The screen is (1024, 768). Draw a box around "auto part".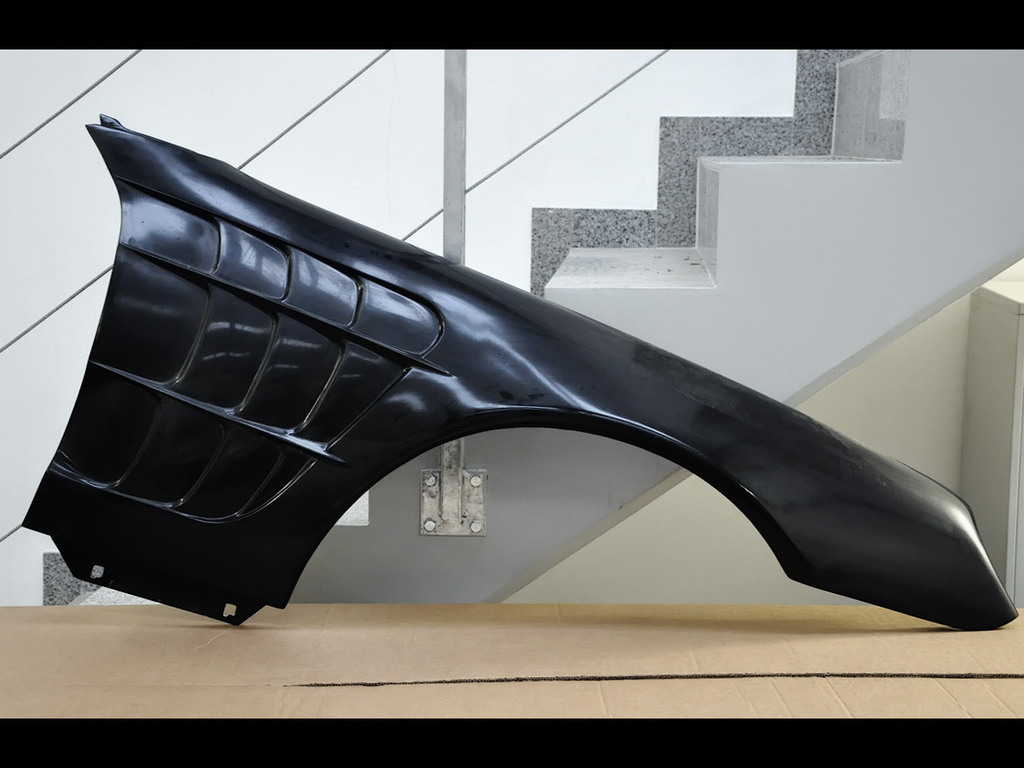
pyautogui.locateOnScreen(16, 111, 1019, 632).
